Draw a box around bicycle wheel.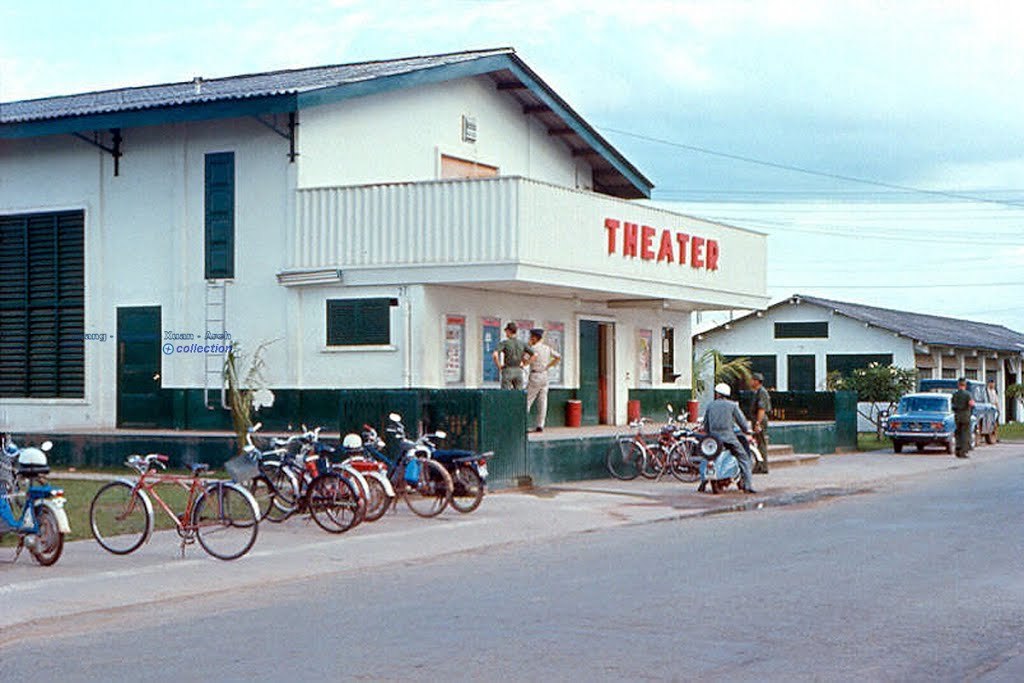
[x1=195, y1=481, x2=253, y2=570].
